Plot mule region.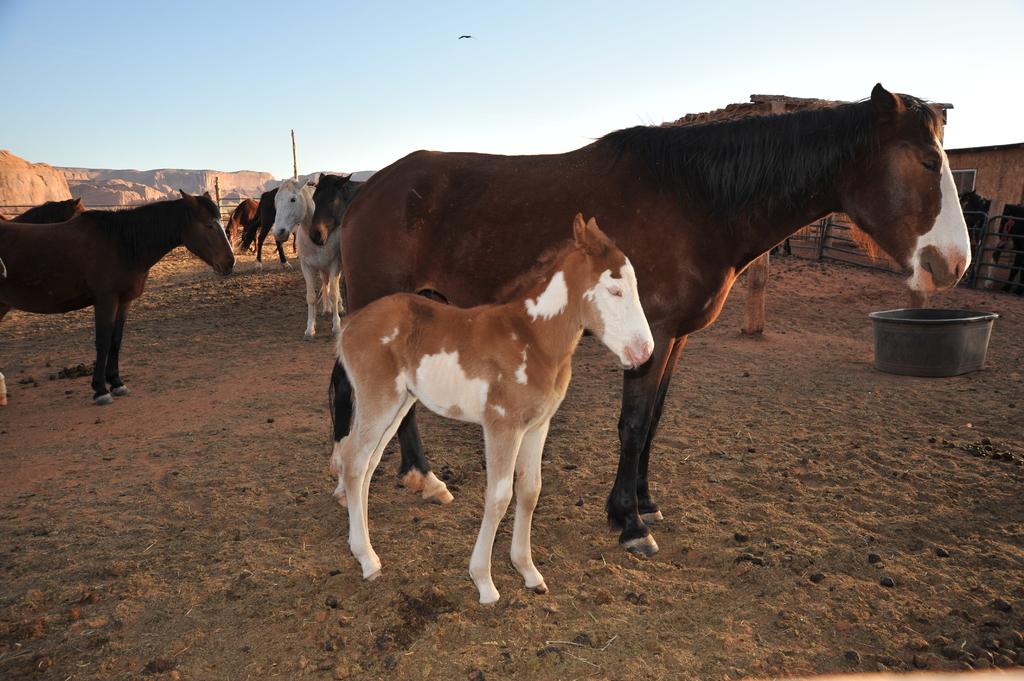
Plotted at 991, 204, 1023, 301.
